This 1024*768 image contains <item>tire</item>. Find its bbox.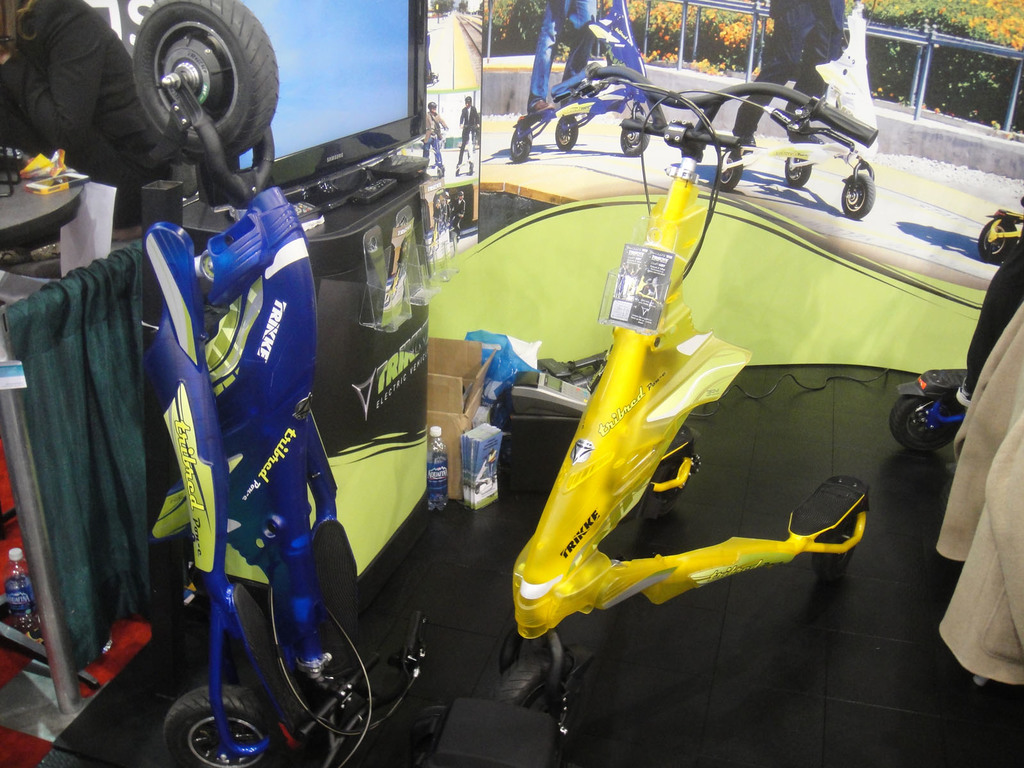
detection(977, 222, 1016, 260).
